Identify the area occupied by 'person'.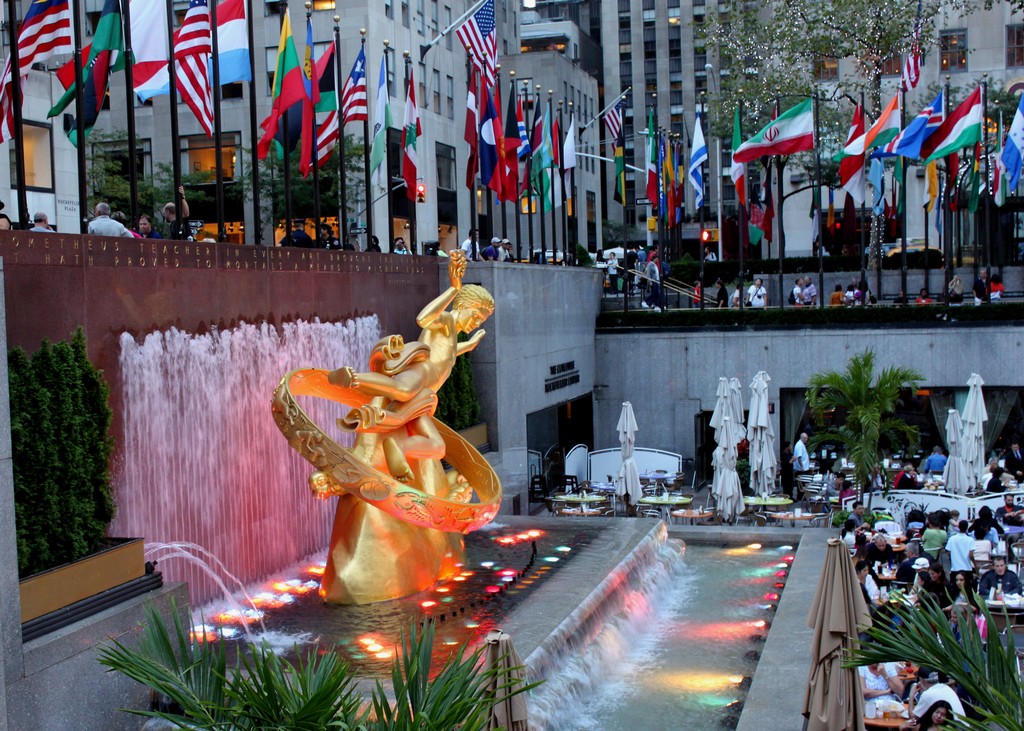
Area: [685,277,712,310].
